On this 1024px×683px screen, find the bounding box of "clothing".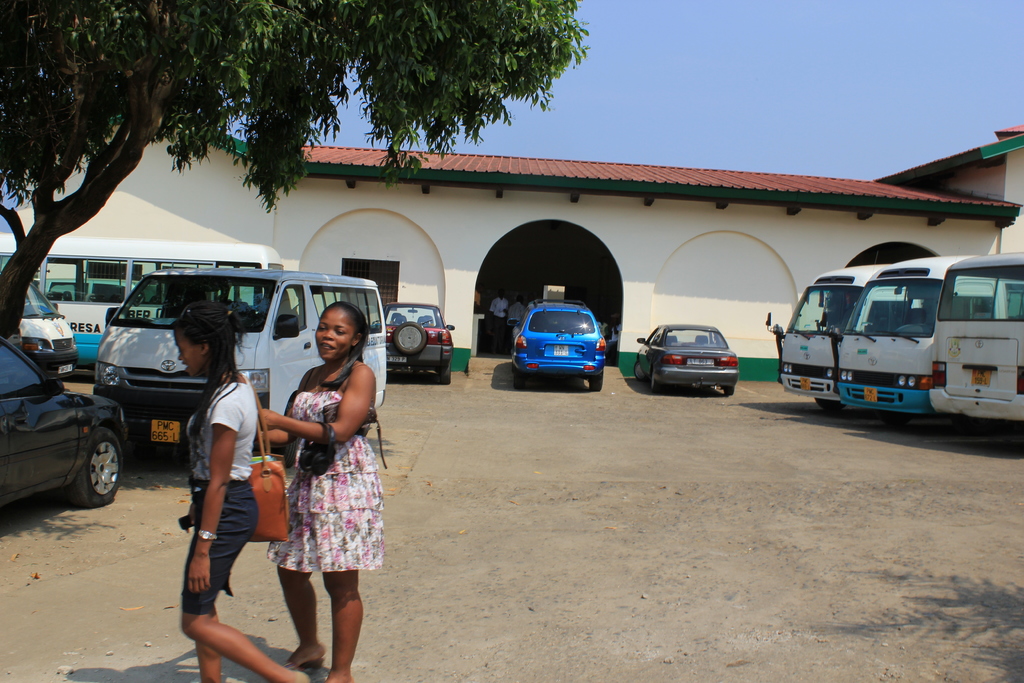
Bounding box: 511, 302, 524, 318.
